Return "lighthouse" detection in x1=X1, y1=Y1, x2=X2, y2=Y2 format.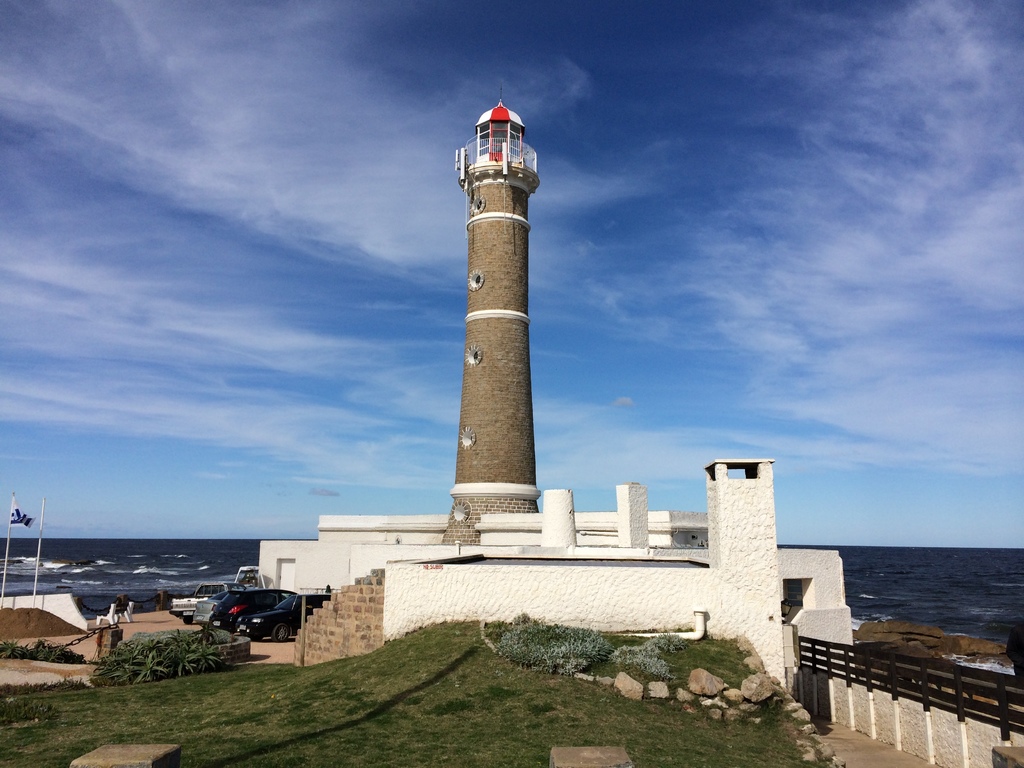
x1=454, y1=90, x2=538, y2=544.
